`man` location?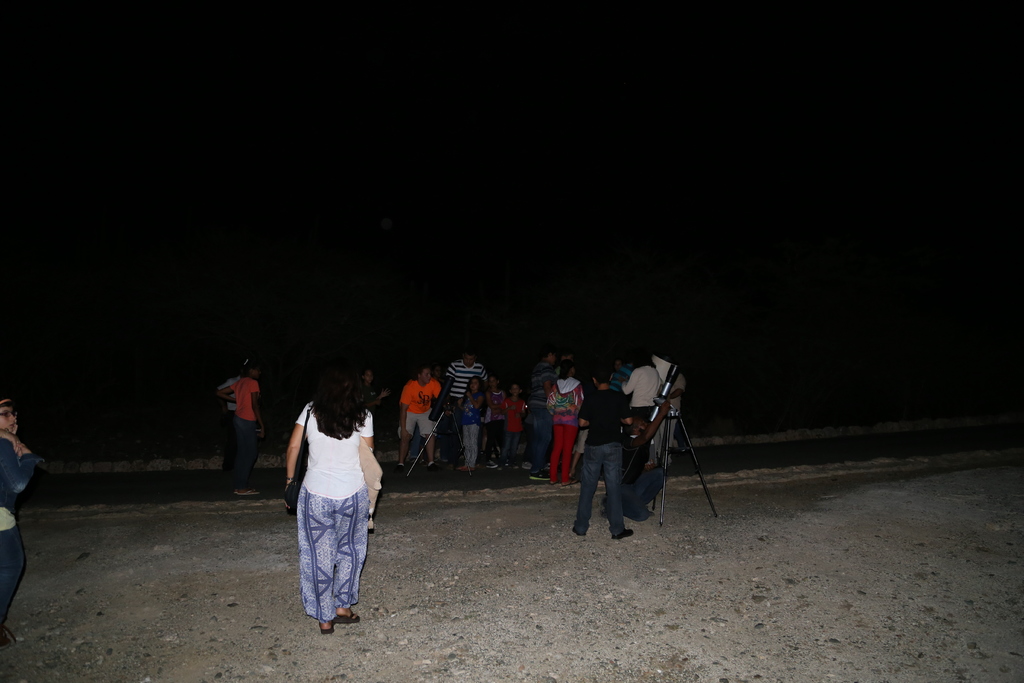
442,352,493,457
